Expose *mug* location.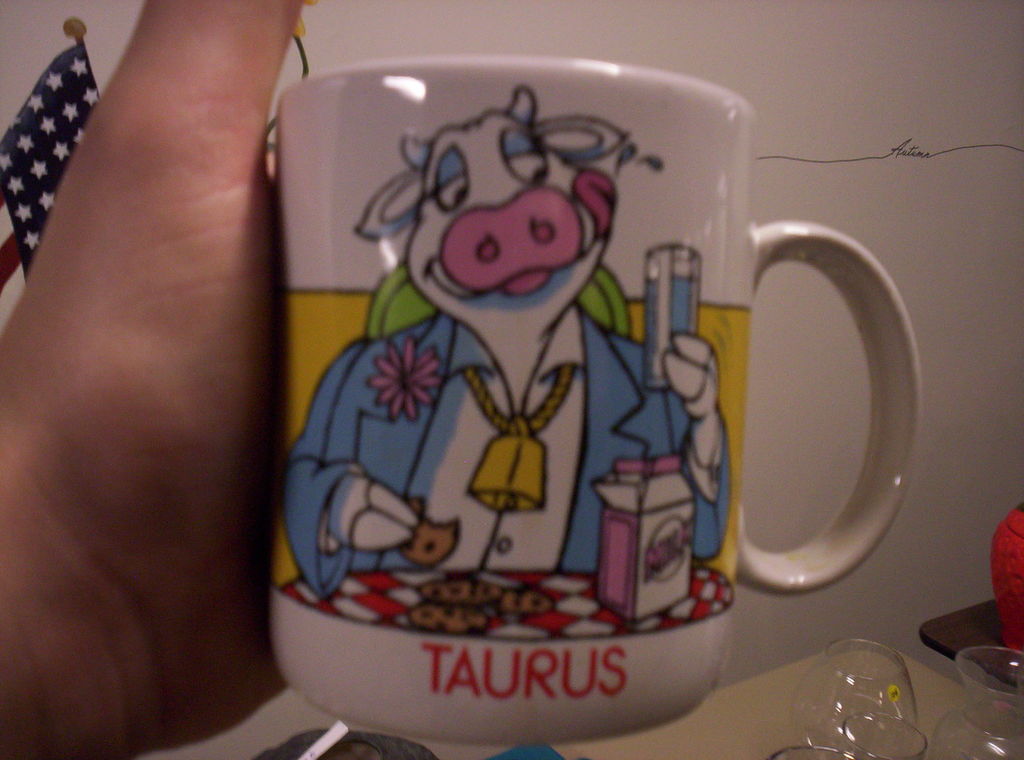
Exposed at box(267, 56, 925, 745).
